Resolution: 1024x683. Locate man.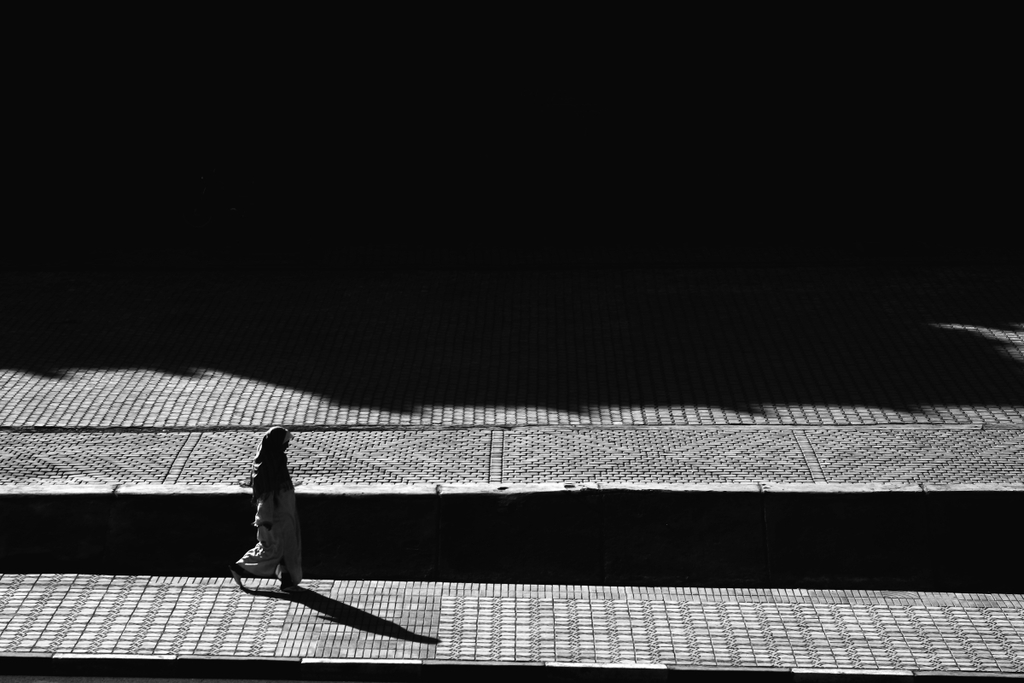
l=247, t=427, r=340, b=605.
